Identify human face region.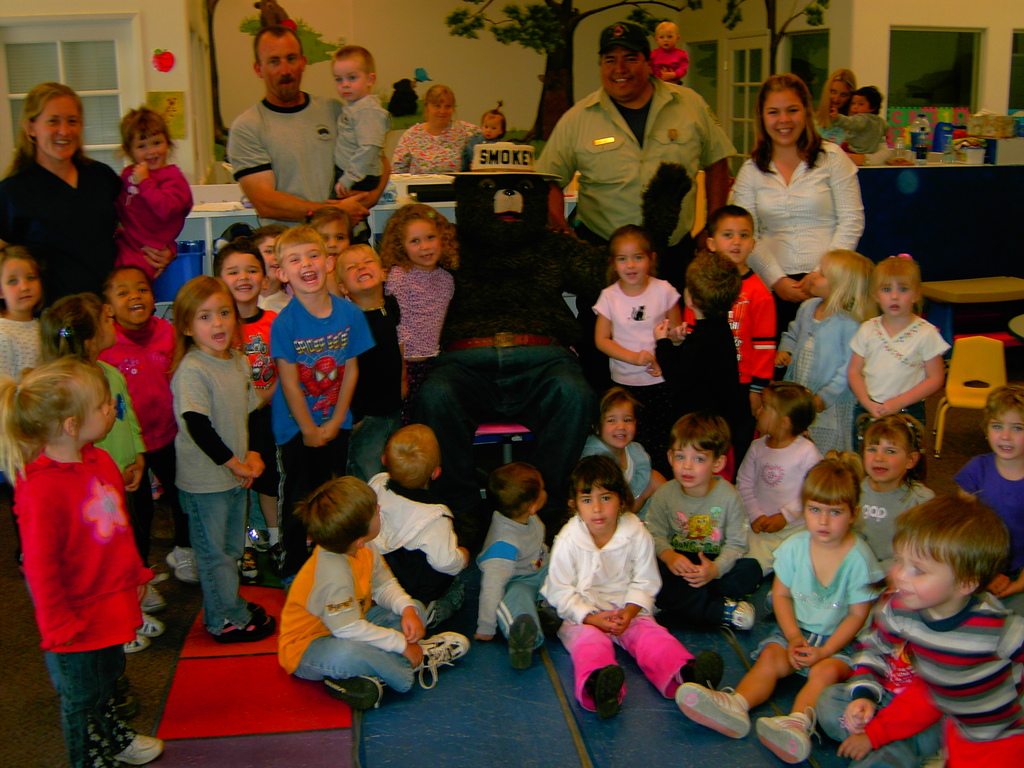
Region: BBox(129, 131, 167, 173).
